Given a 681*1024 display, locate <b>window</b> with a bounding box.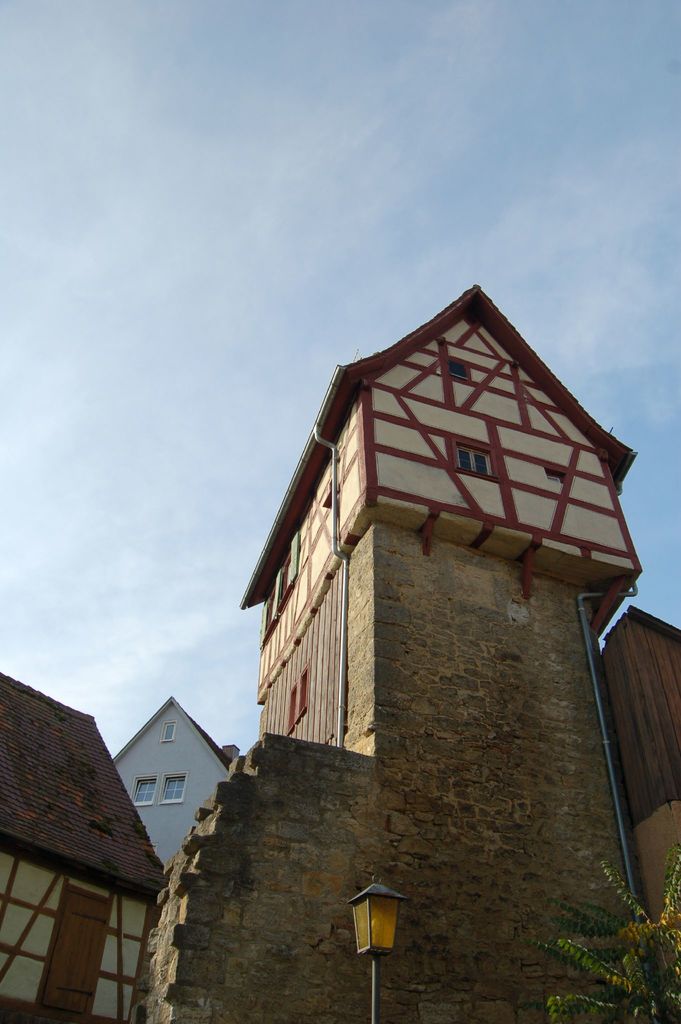
Located: (left=543, top=465, right=567, bottom=483).
